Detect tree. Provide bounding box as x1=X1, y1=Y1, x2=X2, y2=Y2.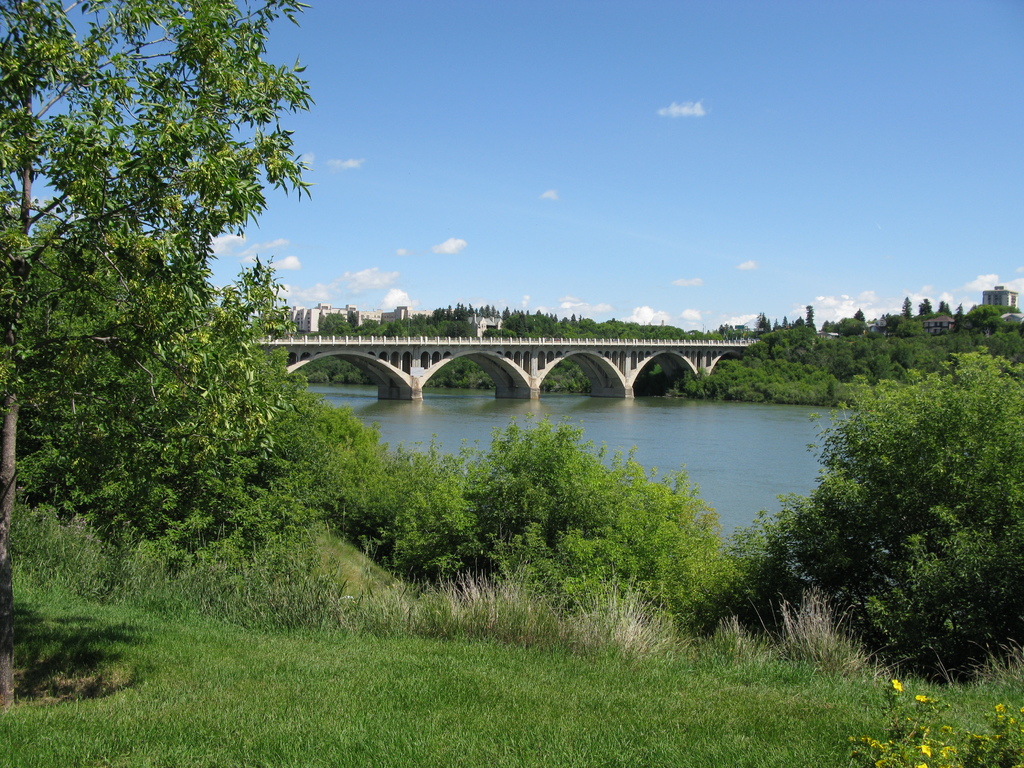
x1=337, y1=307, x2=721, y2=378.
